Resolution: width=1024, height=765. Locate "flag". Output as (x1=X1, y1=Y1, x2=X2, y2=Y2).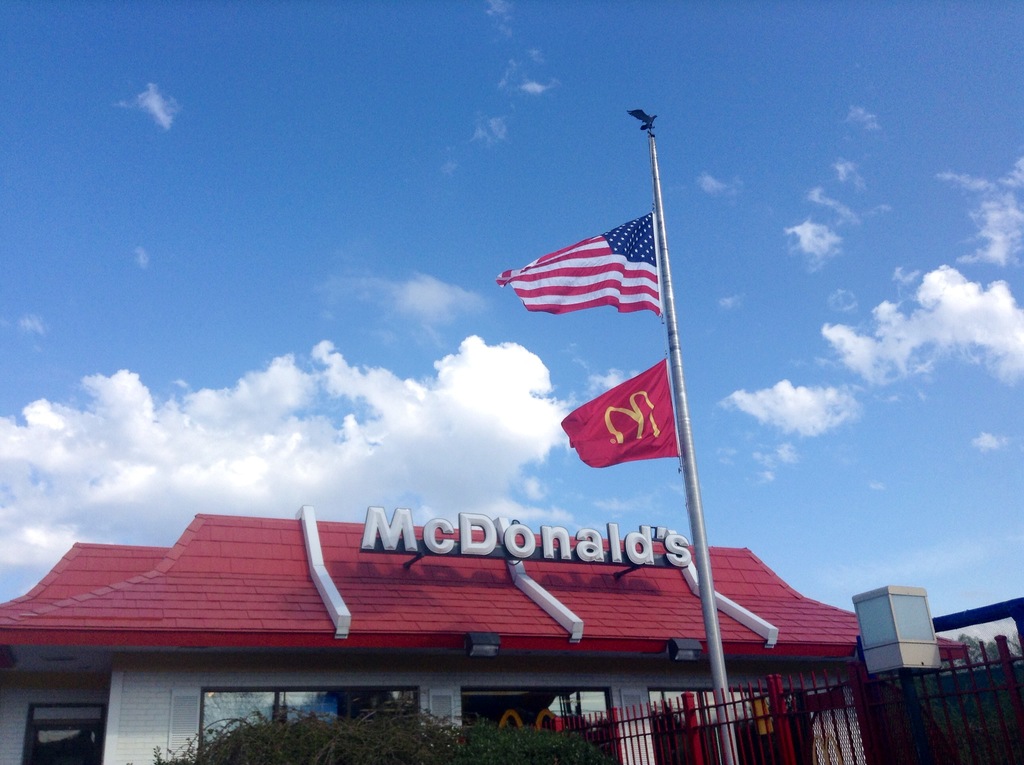
(x1=492, y1=207, x2=658, y2=314).
